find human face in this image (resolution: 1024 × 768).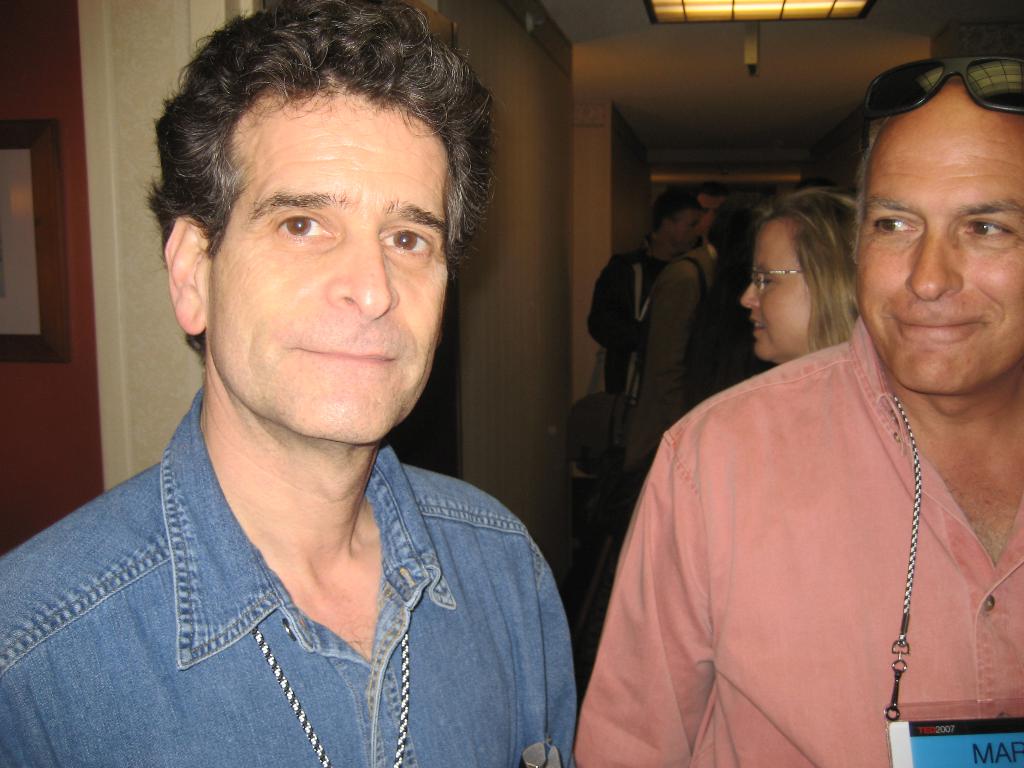
670/212/701/252.
